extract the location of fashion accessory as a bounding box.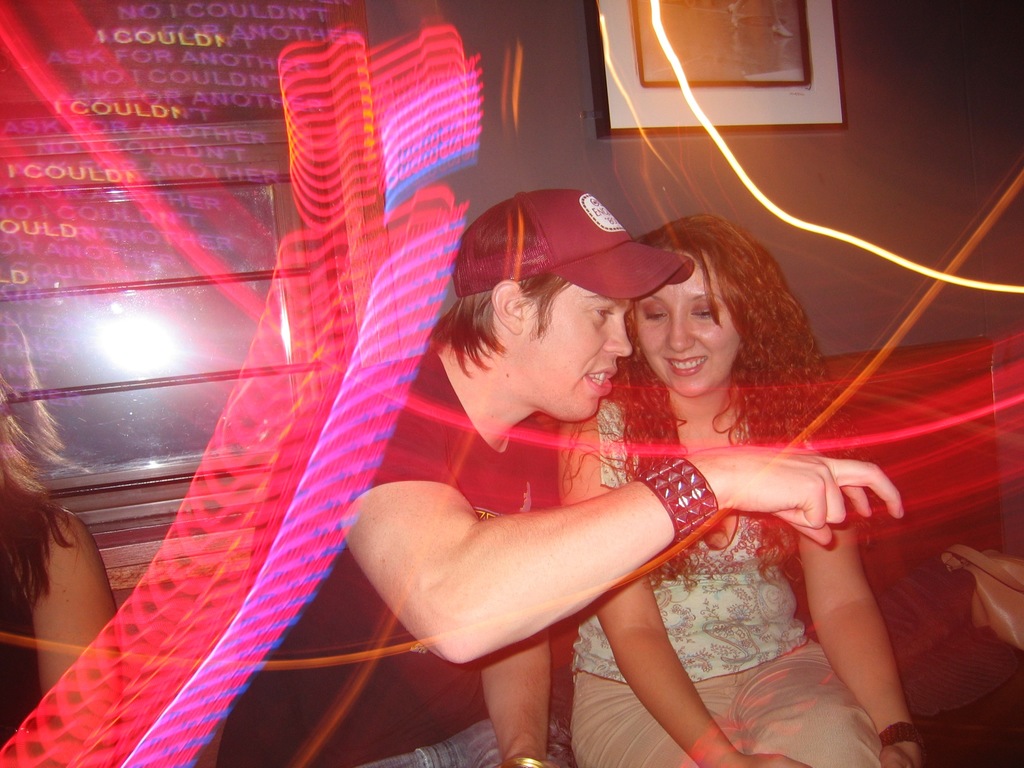
877, 717, 931, 753.
